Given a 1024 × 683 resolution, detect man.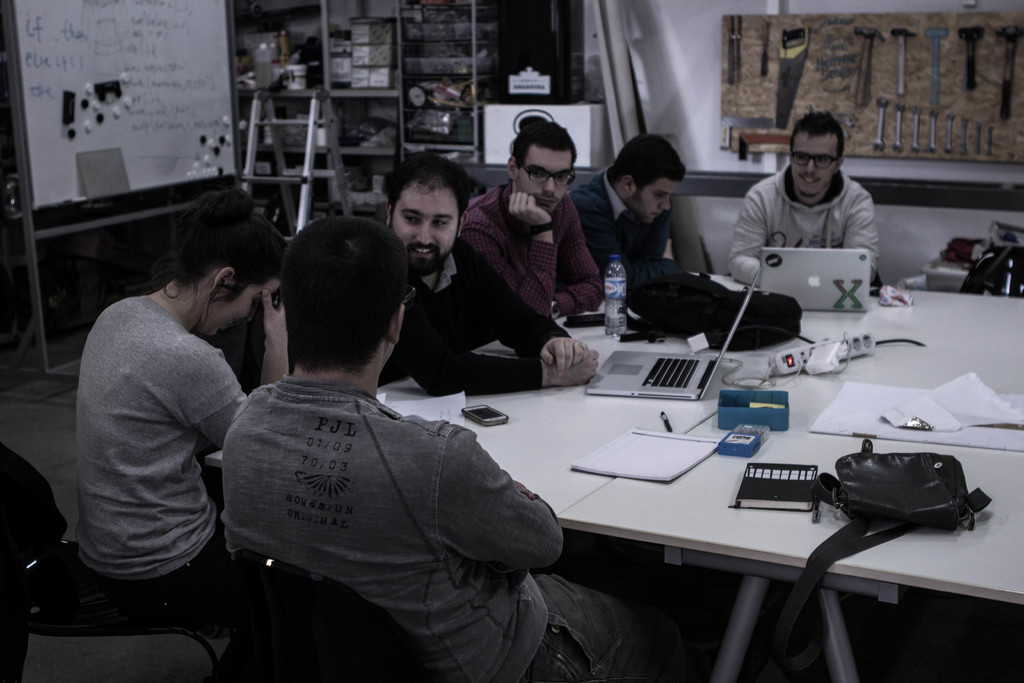
detection(220, 215, 664, 680).
